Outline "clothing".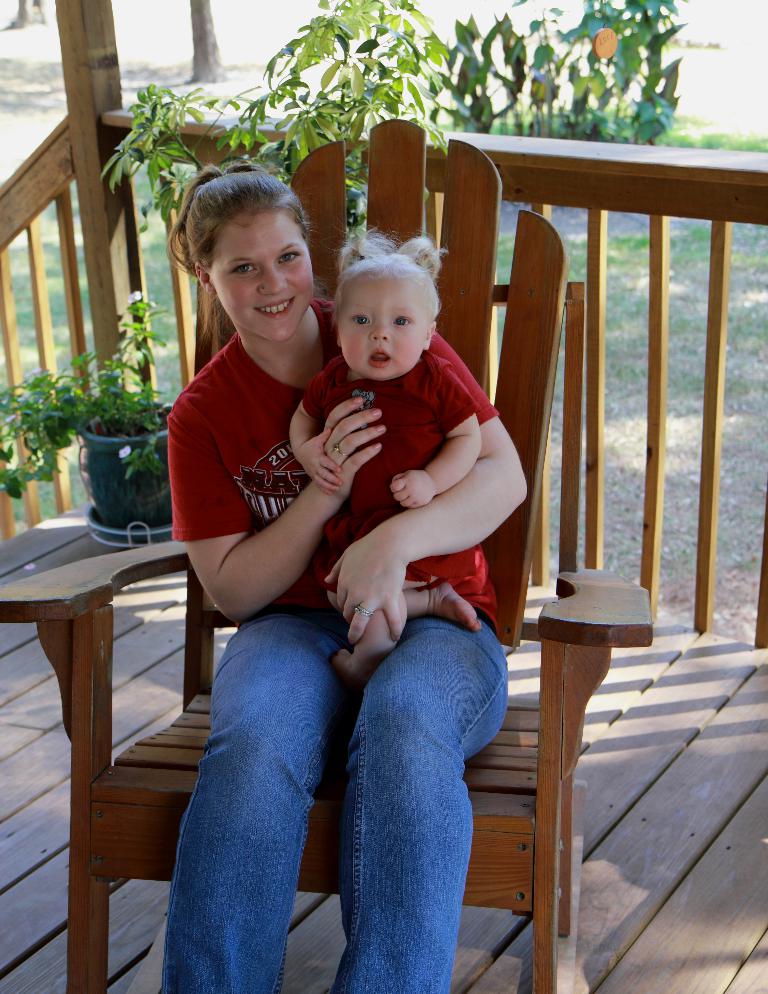
Outline: [left=296, top=356, right=473, bottom=580].
